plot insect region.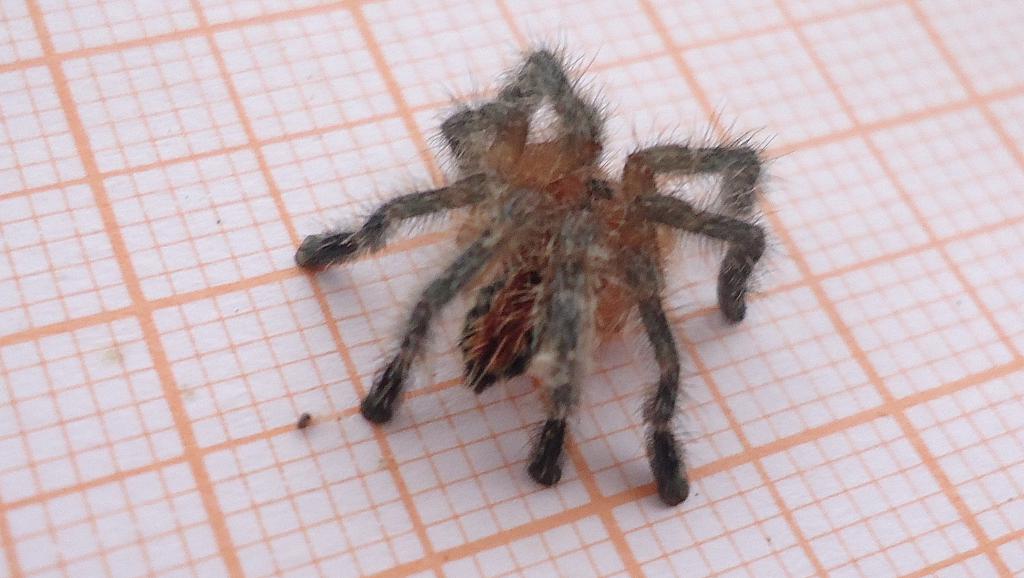
Plotted at 289,20,800,517.
